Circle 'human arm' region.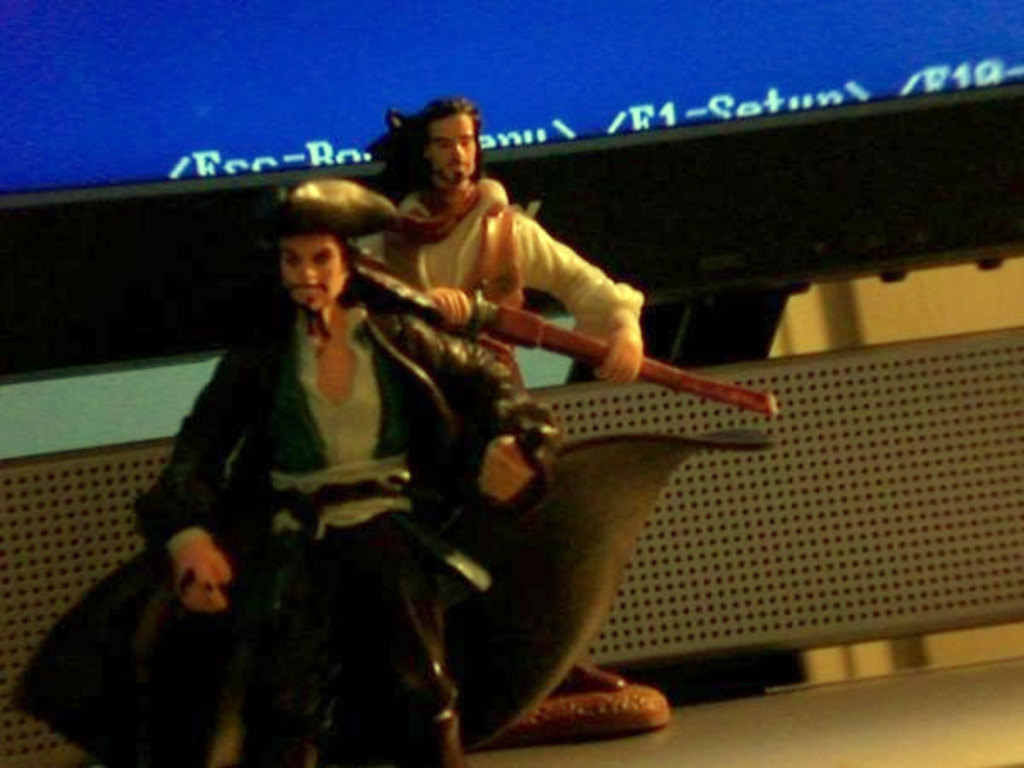
Region: [x1=130, y1=343, x2=244, y2=616].
